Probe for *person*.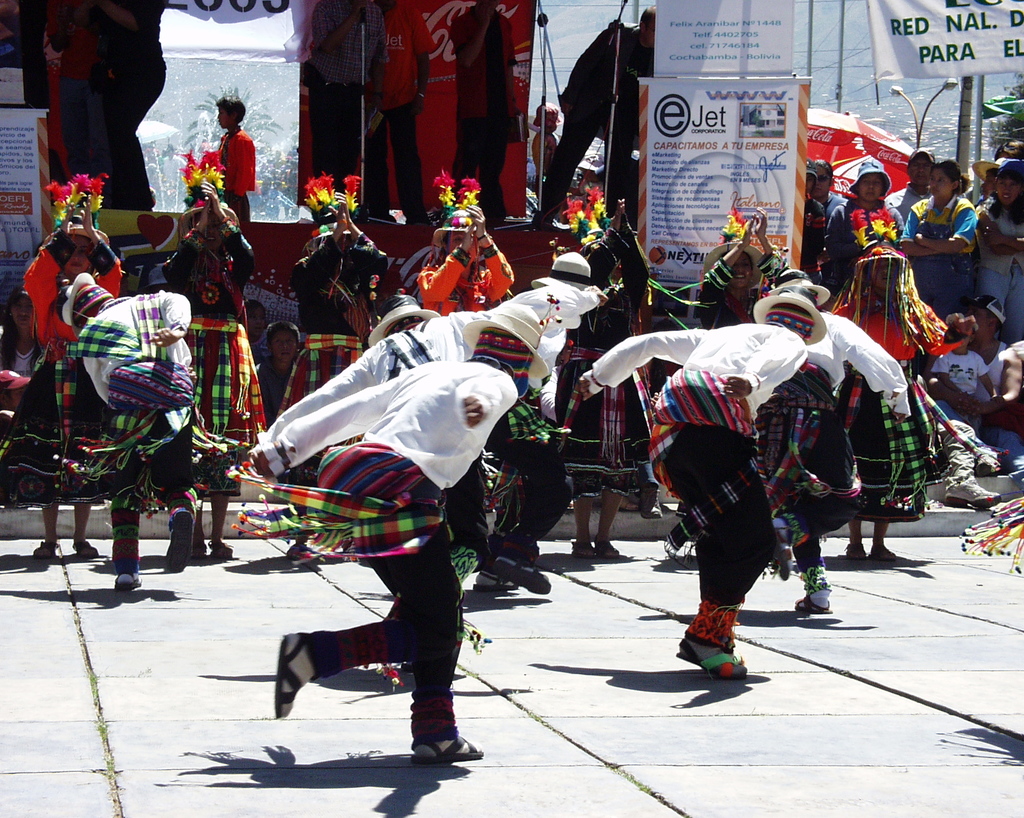
Probe result: 568 273 832 684.
